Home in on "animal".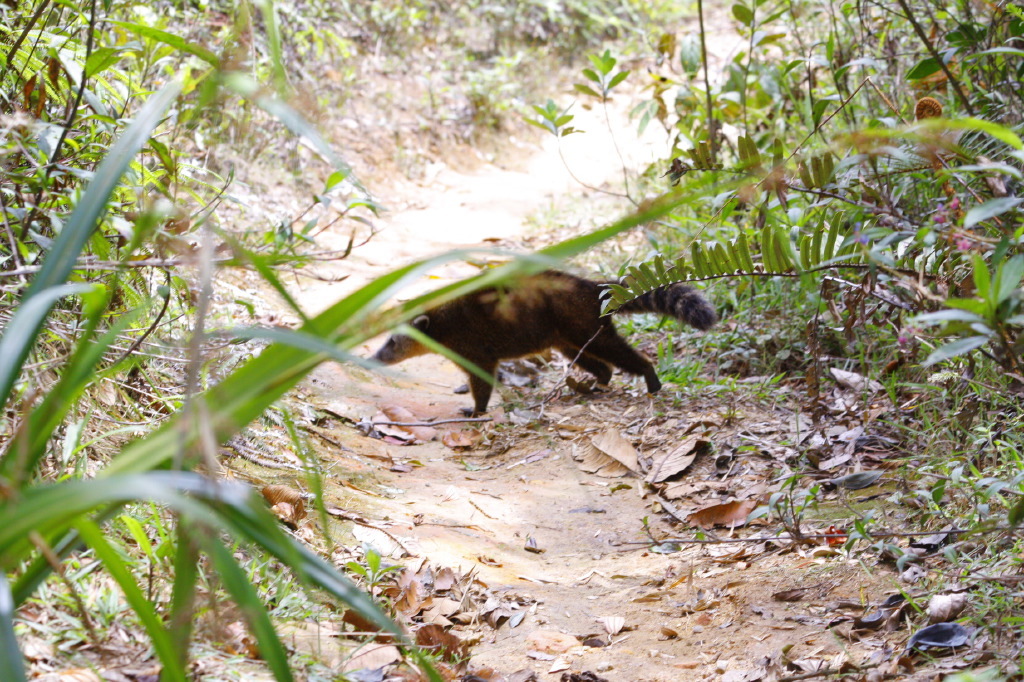
Homed in at 365,268,717,418.
